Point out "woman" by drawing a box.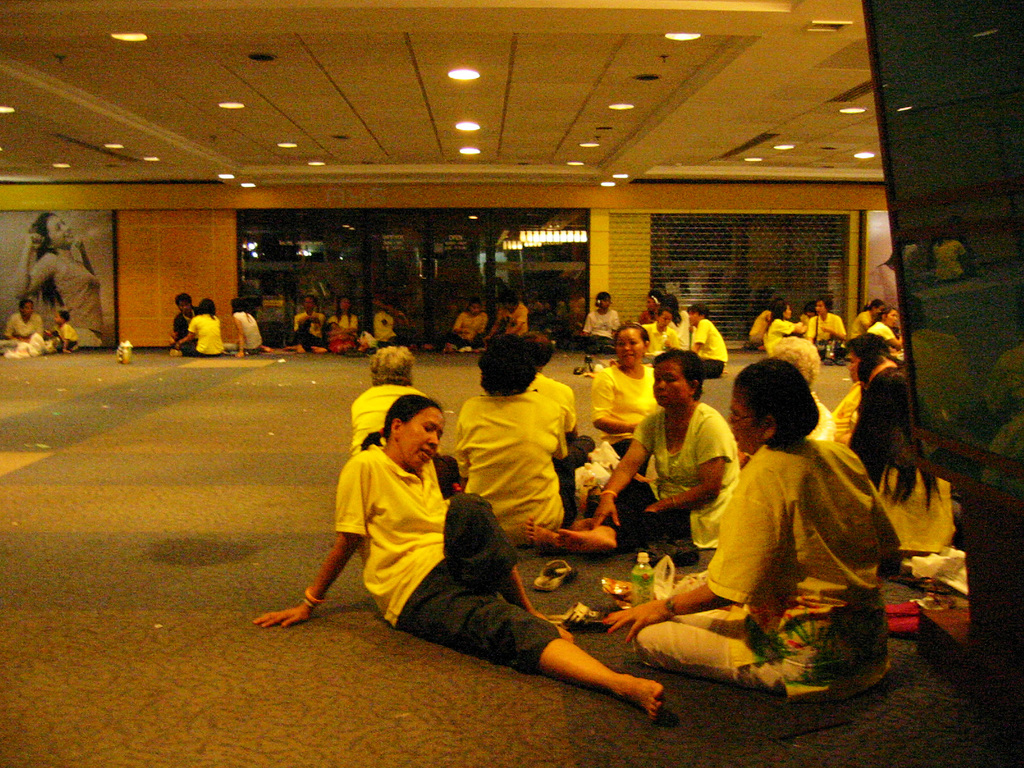
[x1=582, y1=287, x2=618, y2=342].
